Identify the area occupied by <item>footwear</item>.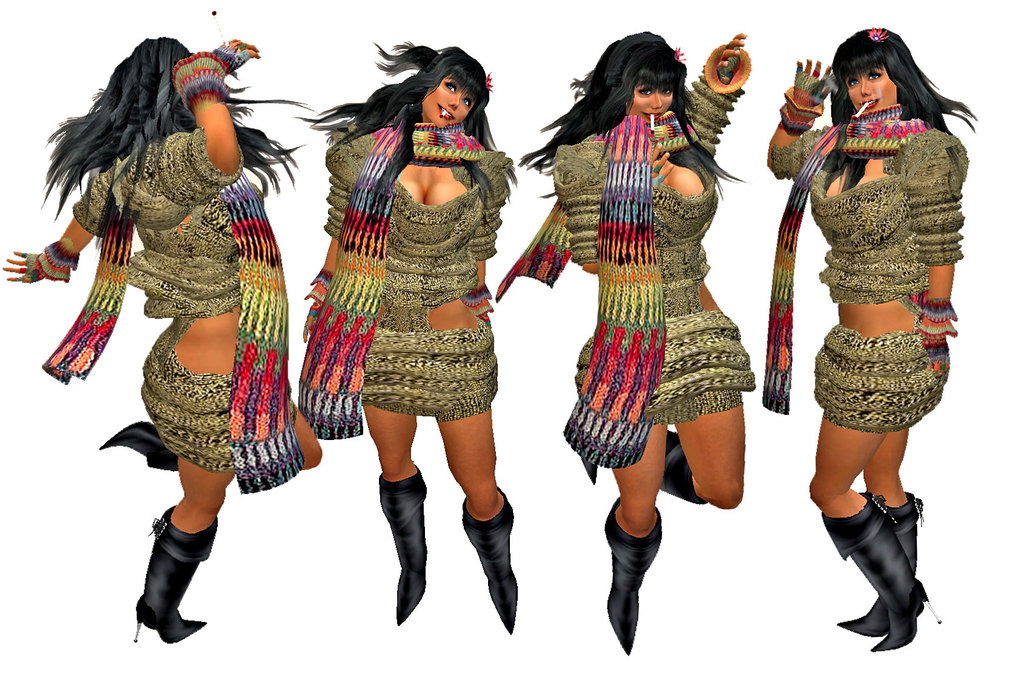
Area: {"x1": 603, "y1": 503, "x2": 665, "y2": 657}.
